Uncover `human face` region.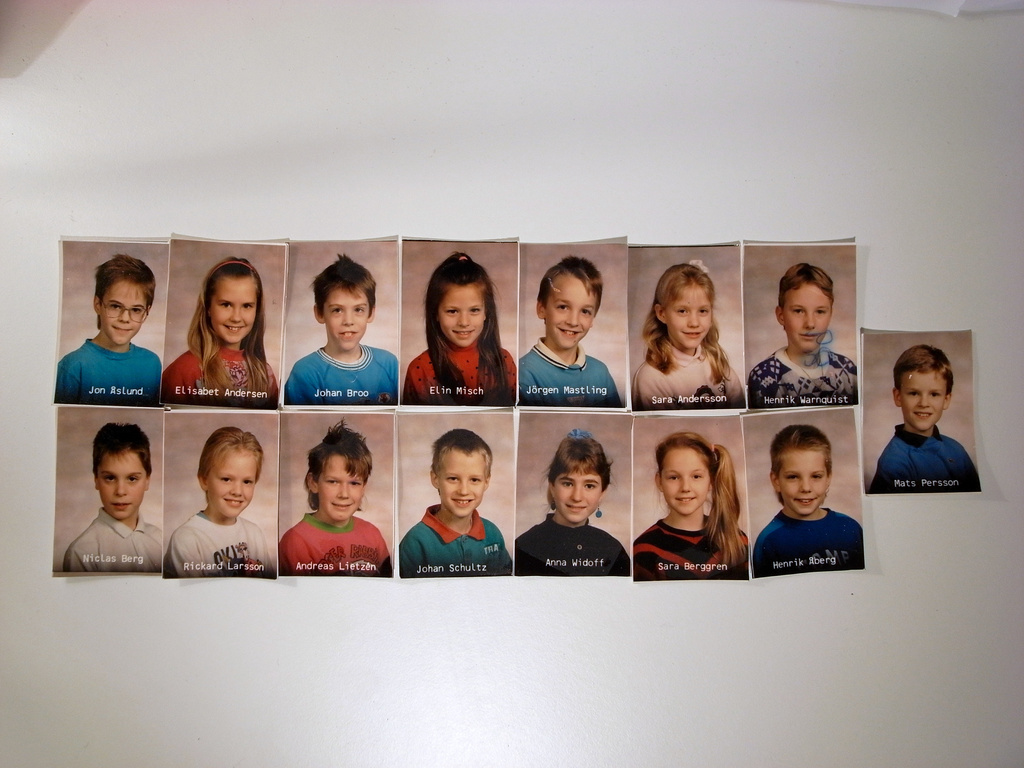
Uncovered: region(318, 452, 364, 520).
